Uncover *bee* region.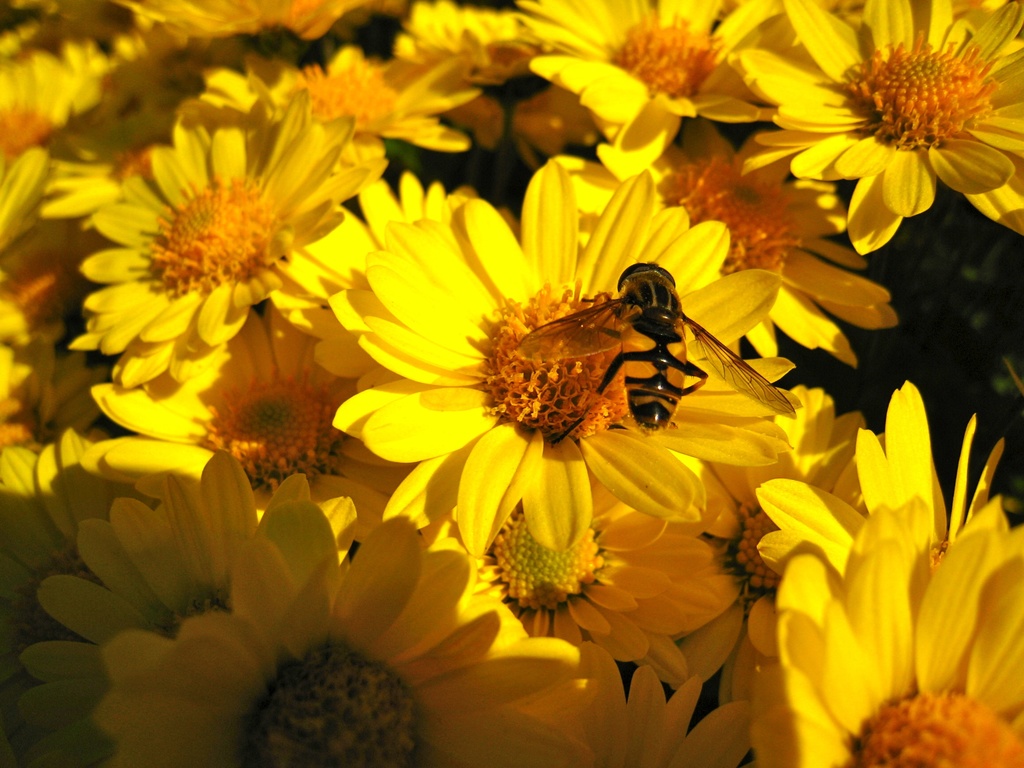
Uncovered: (left=494, top=267, right=785, bottom=448).
